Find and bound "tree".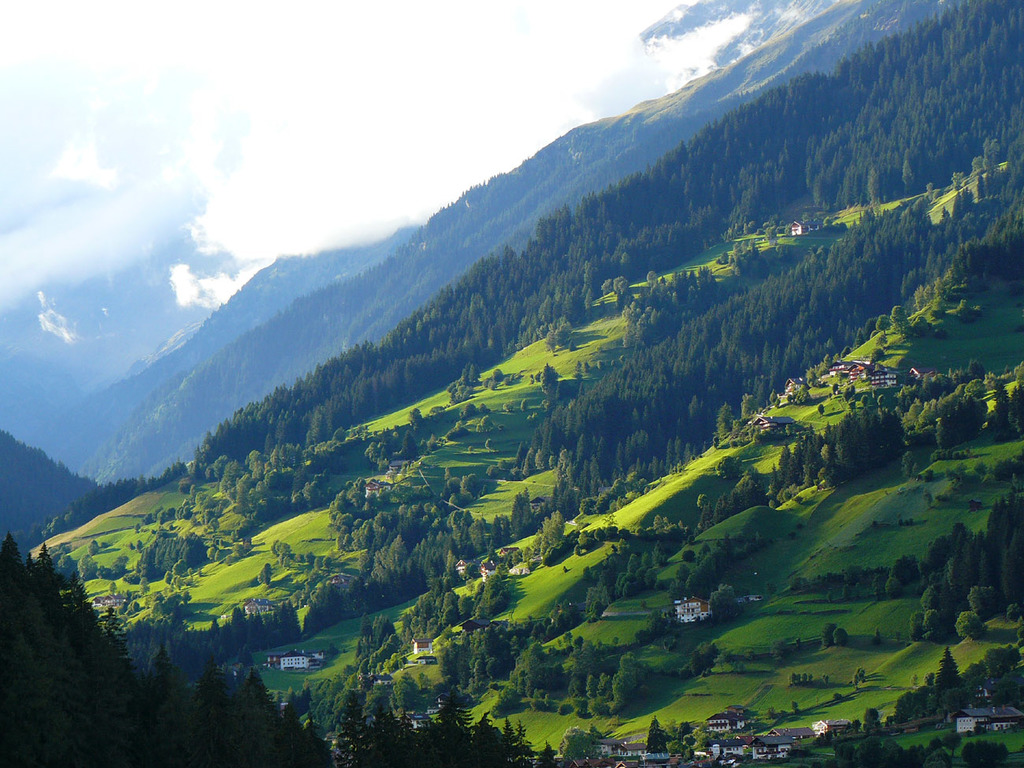
Bound: 511:438:527:473.
